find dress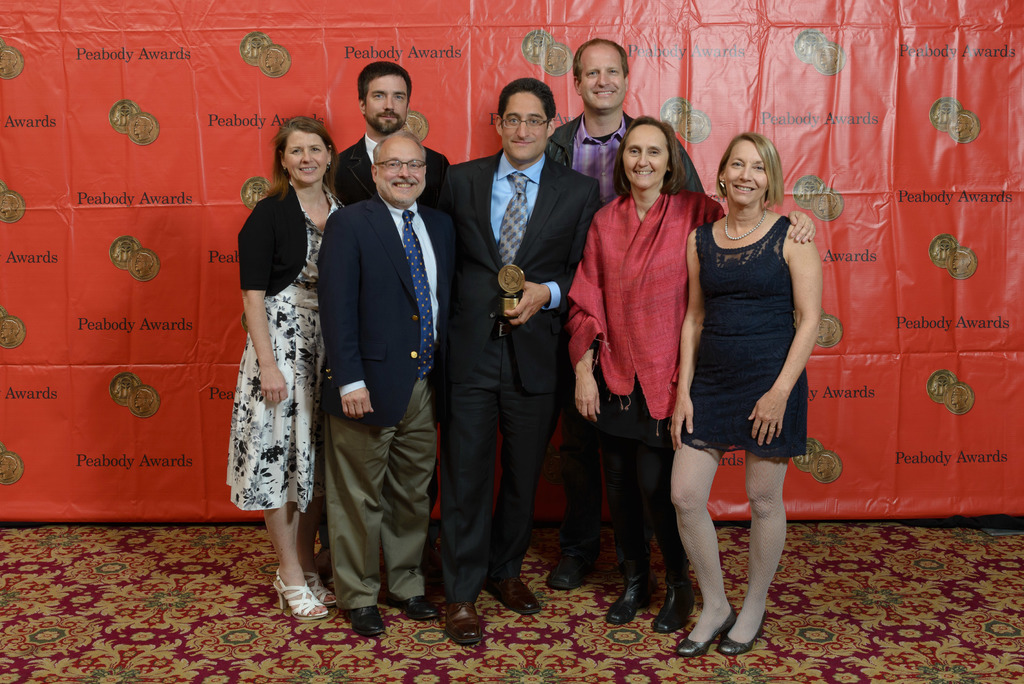
{"left": 230, "top": 184, "right": 348, "bottom": 515}
